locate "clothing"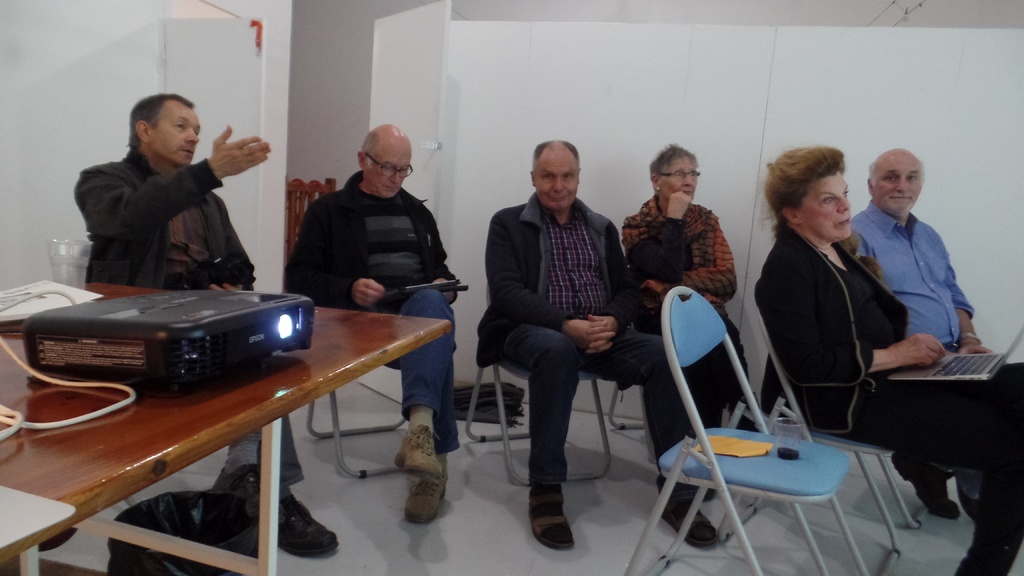
locate(277, 164, 461, 466)
